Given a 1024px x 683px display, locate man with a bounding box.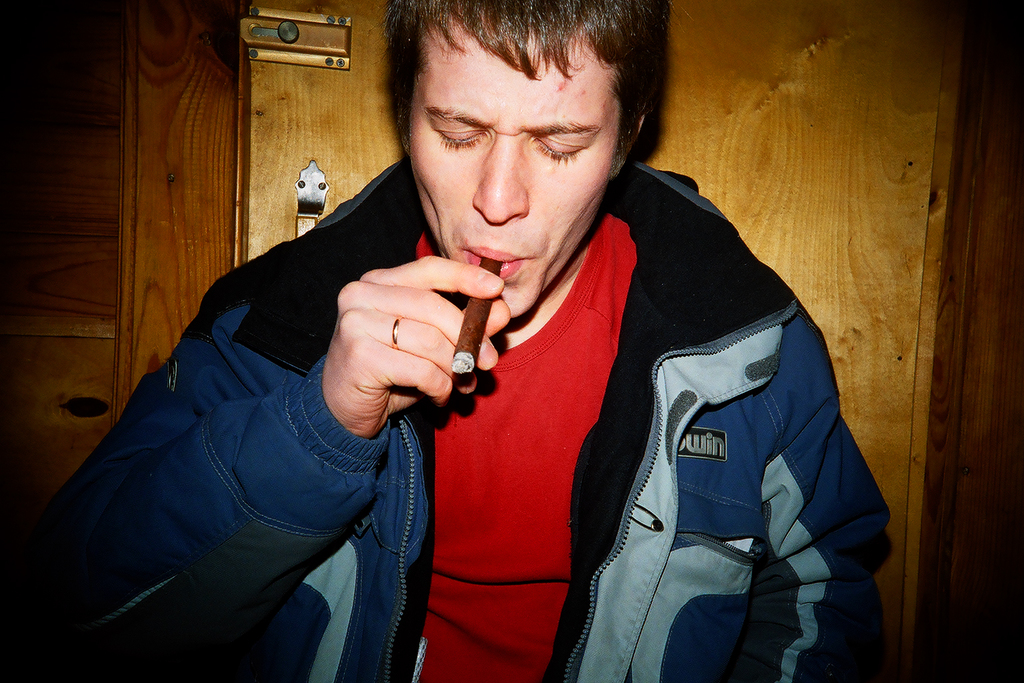
Located: bbox=(214, 15, 934, 674).
